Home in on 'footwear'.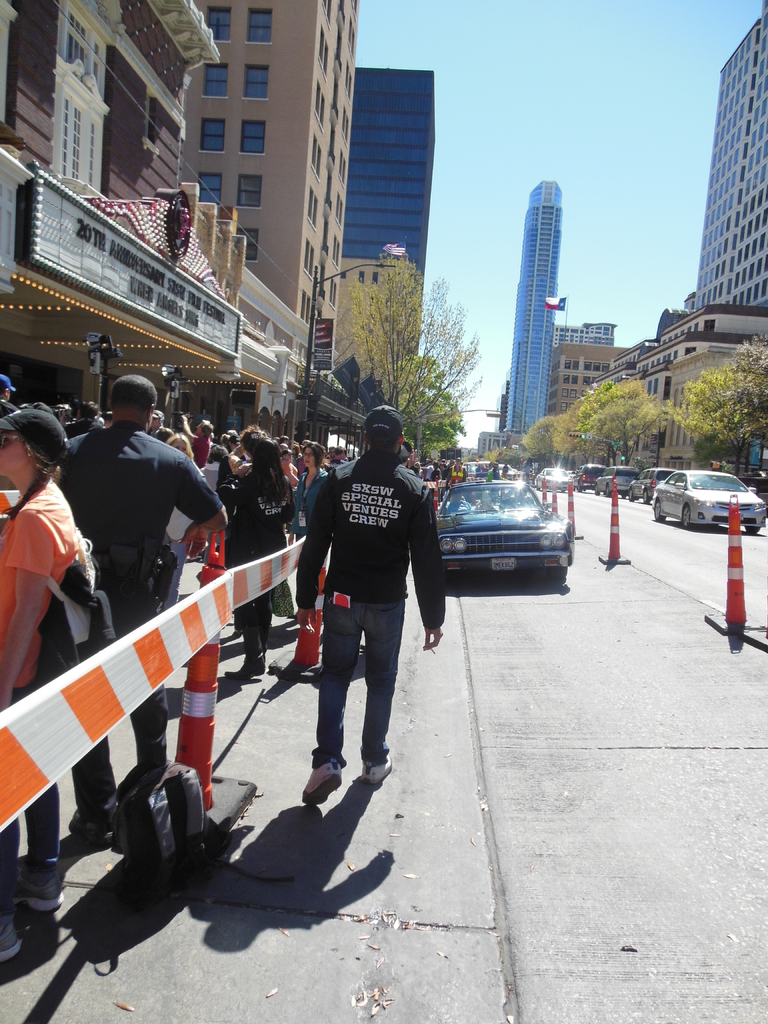
Homed in at x1=360, y1=748, x2=396, y2=788.
